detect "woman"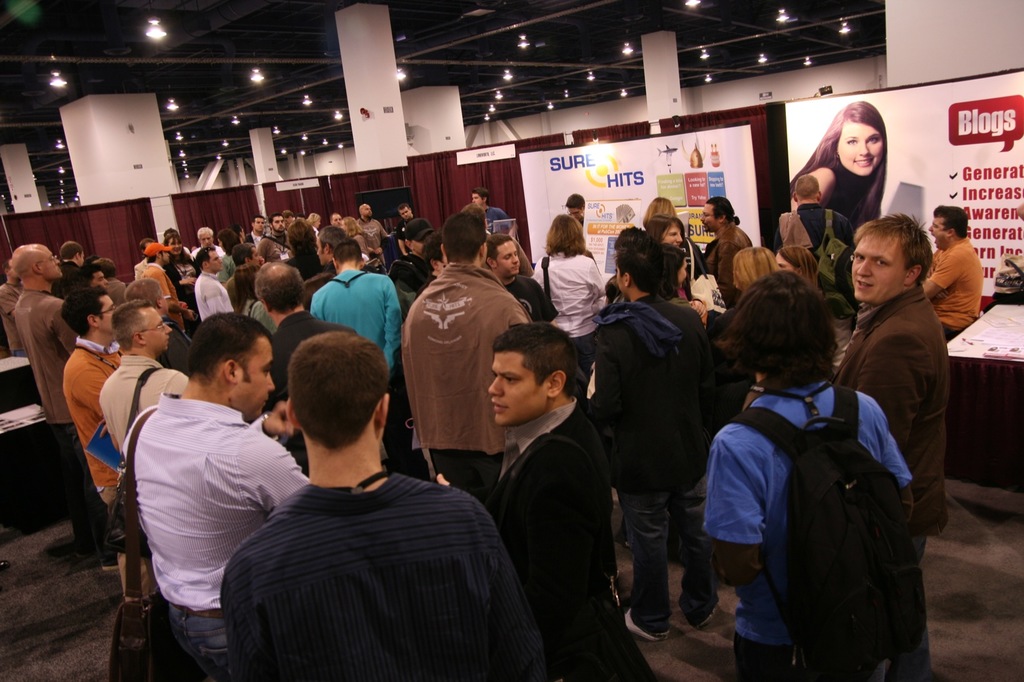
339, 213, 379, 263
